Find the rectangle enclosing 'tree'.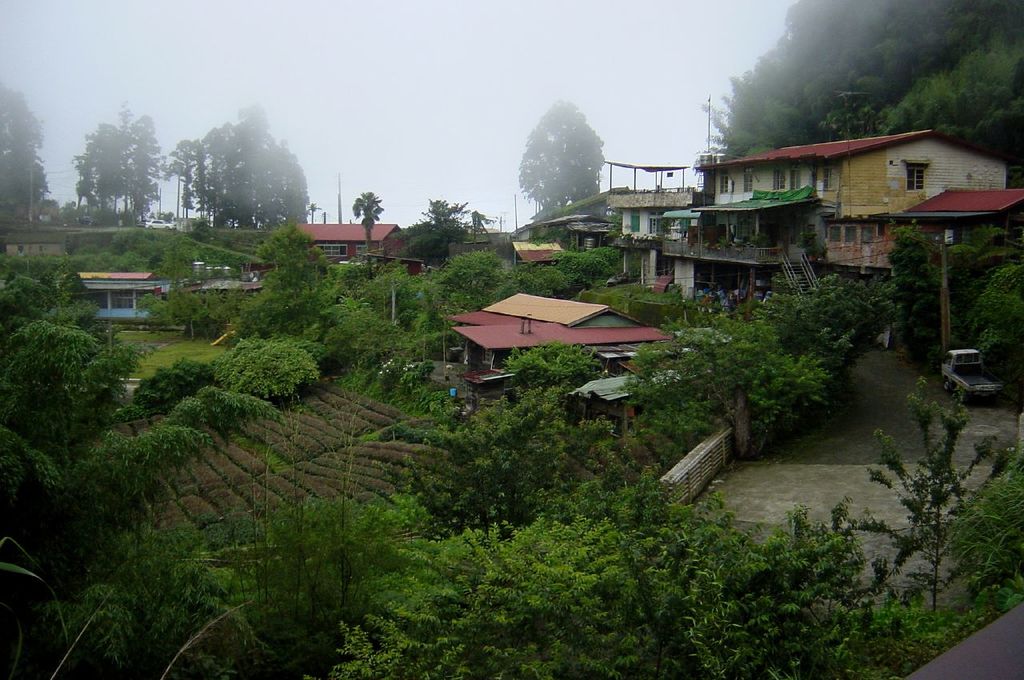
pyautogui.locateOnScreen(0, 85, 50, 226).
